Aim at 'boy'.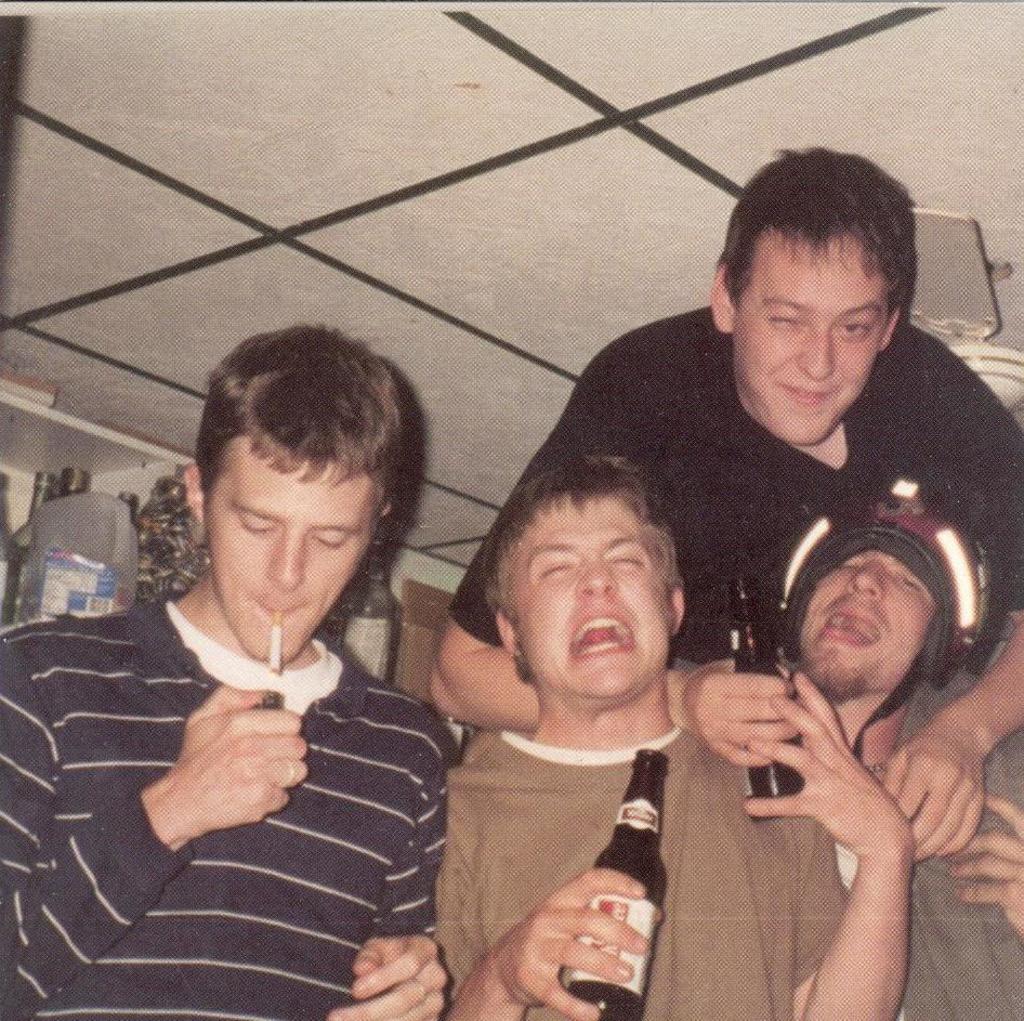
Aimed at 436/136/1016/856.
